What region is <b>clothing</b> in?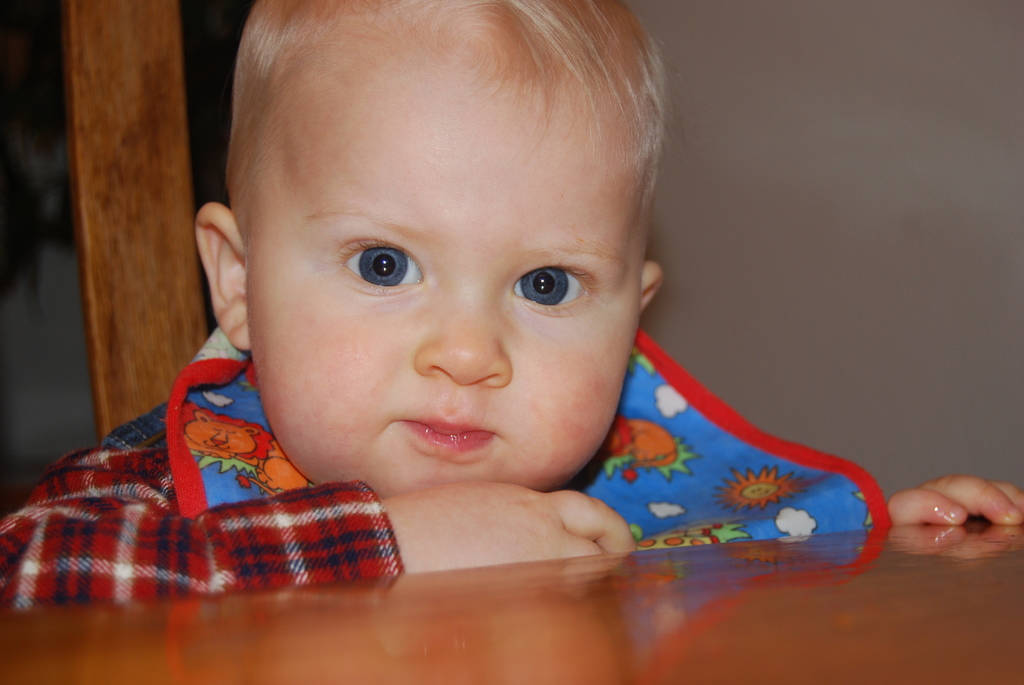
0, 321, 909, 606.
